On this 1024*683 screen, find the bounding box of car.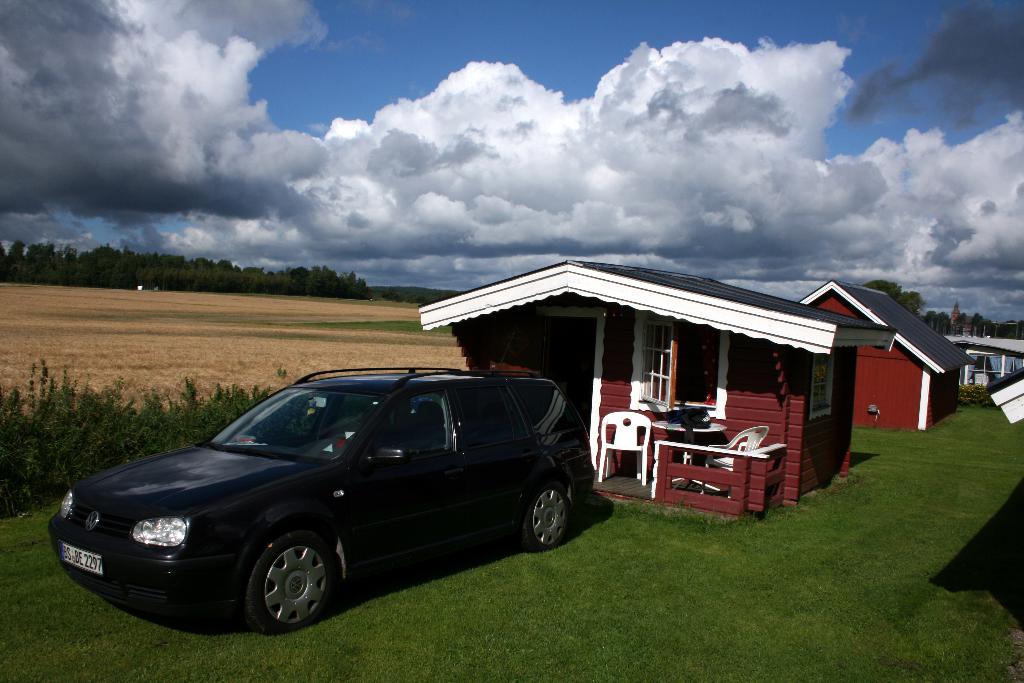
Bounding box: 49 362 598 638.
